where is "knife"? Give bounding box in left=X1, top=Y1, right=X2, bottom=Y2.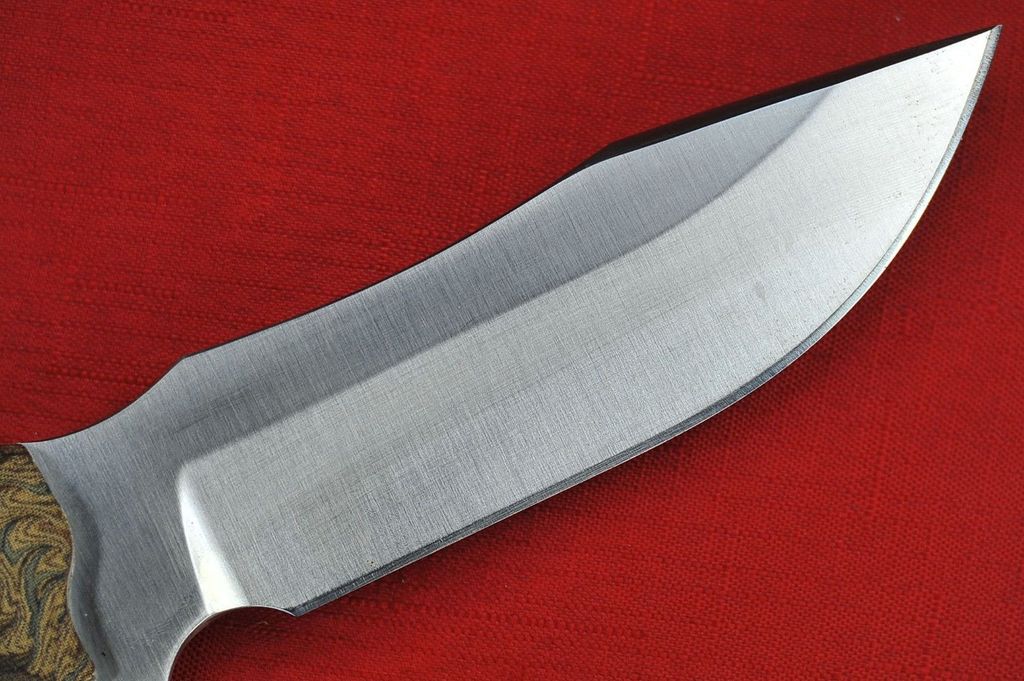
left=0, top=21, right=1004, bottom=680.
